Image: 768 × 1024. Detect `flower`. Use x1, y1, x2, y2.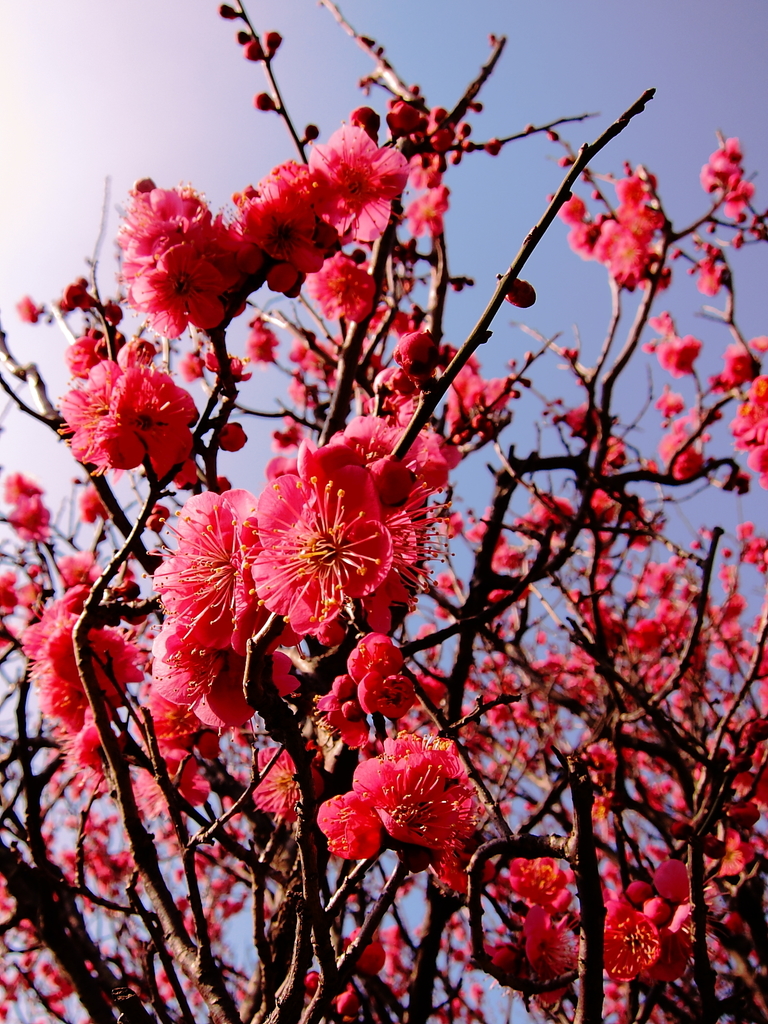
331, 415, 462, 489.
